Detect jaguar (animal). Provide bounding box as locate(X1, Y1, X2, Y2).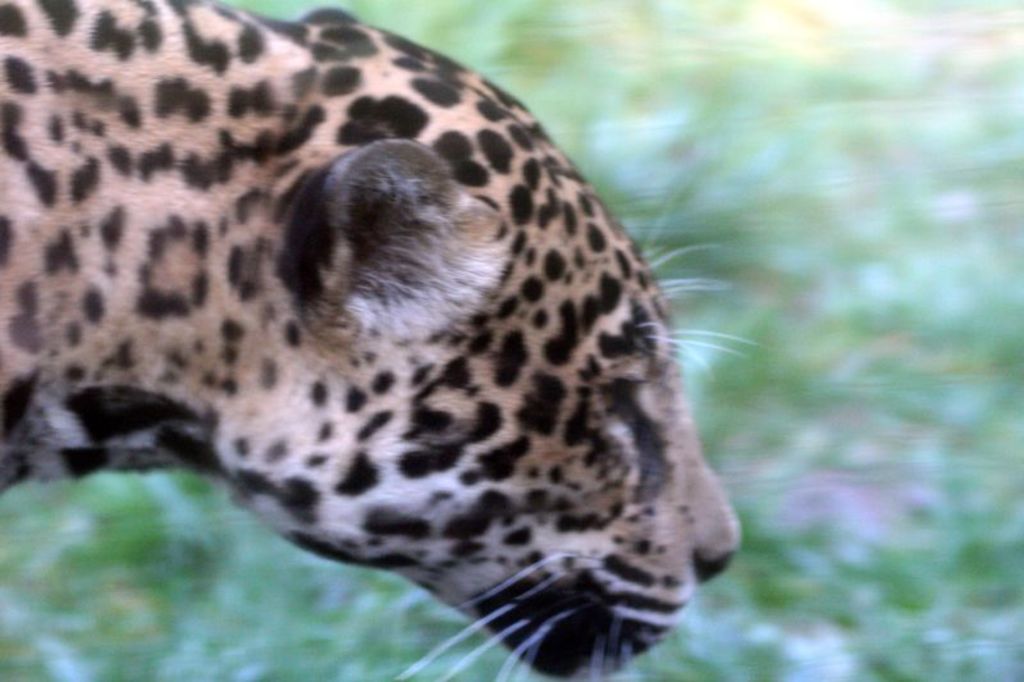
locate(0, 0, 762, 681).
